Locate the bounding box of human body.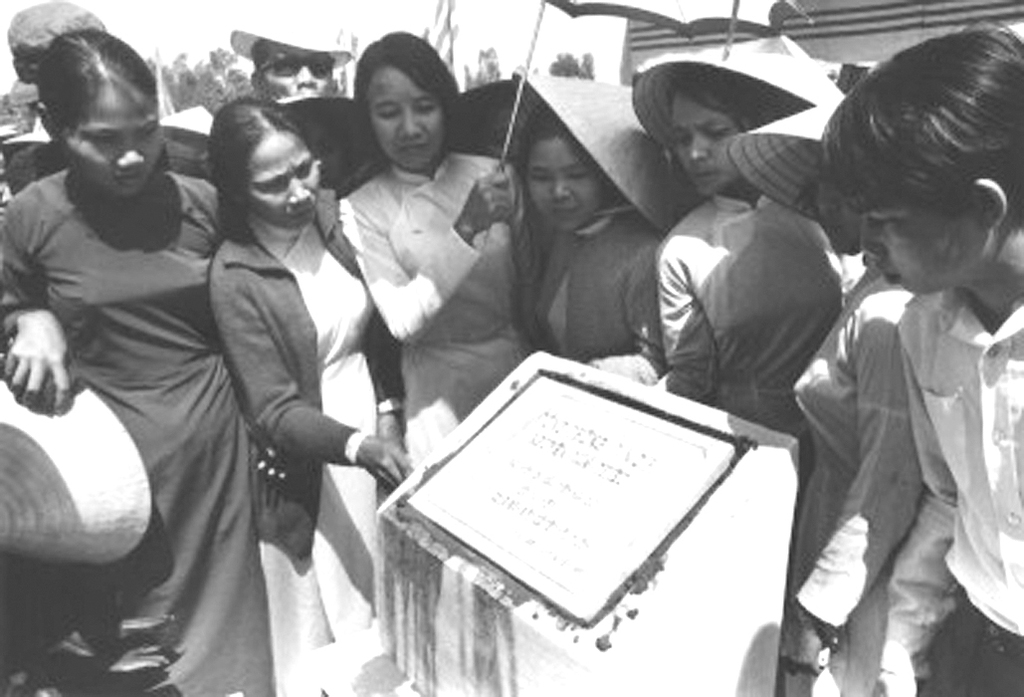
Bounding box: bbox=(763, 83, 929, 696).
